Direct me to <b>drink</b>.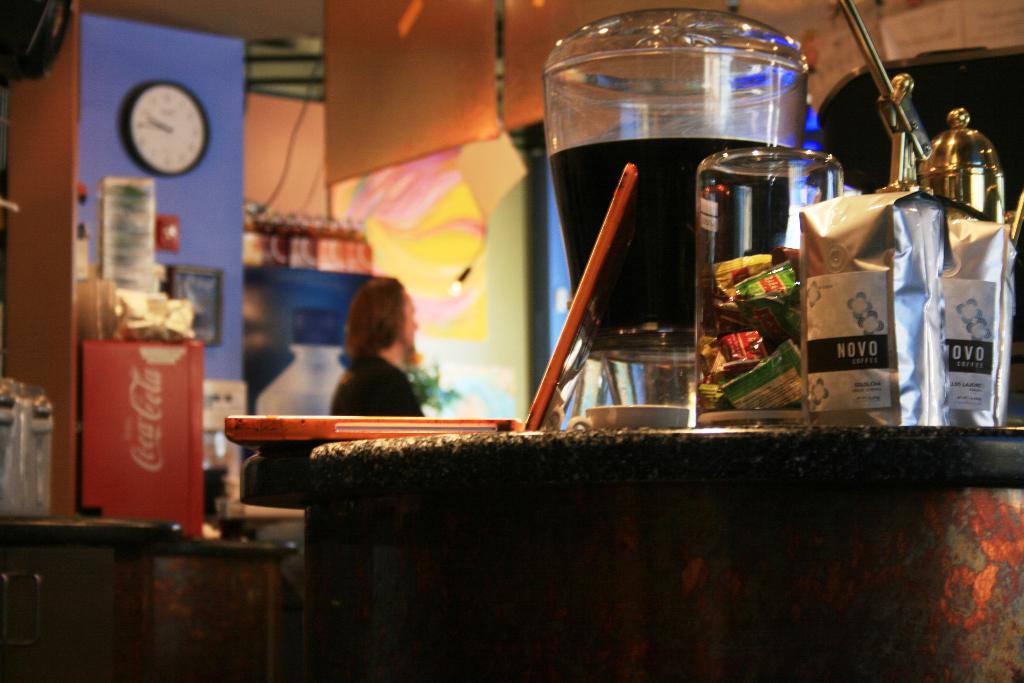
Direction: (left=549, top=22, right=864, bottom=464).
